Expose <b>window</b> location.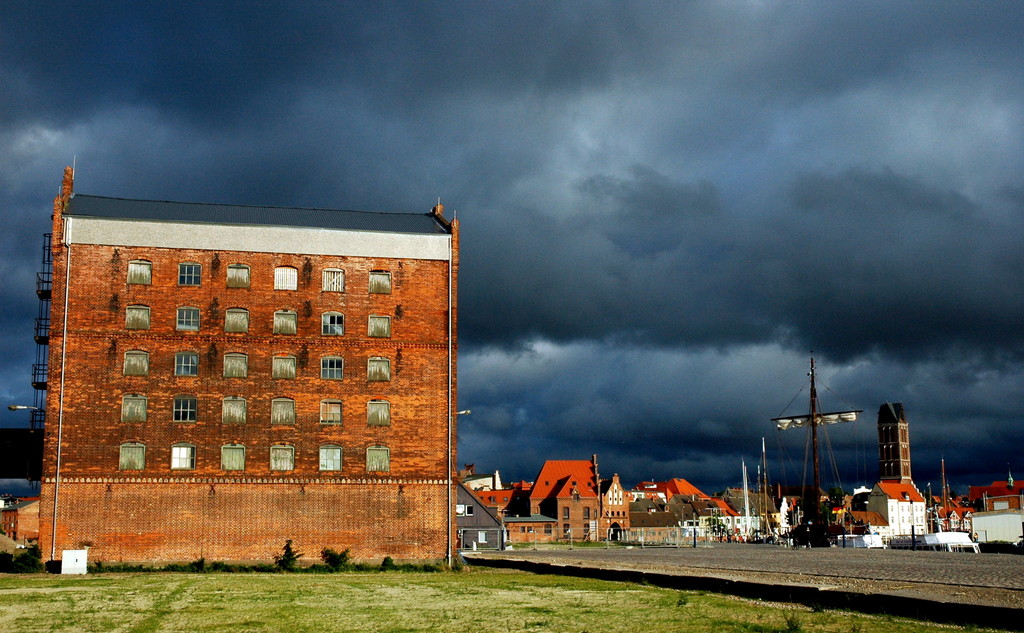
Exposed at bbox=[318, 357, 342, 378].
